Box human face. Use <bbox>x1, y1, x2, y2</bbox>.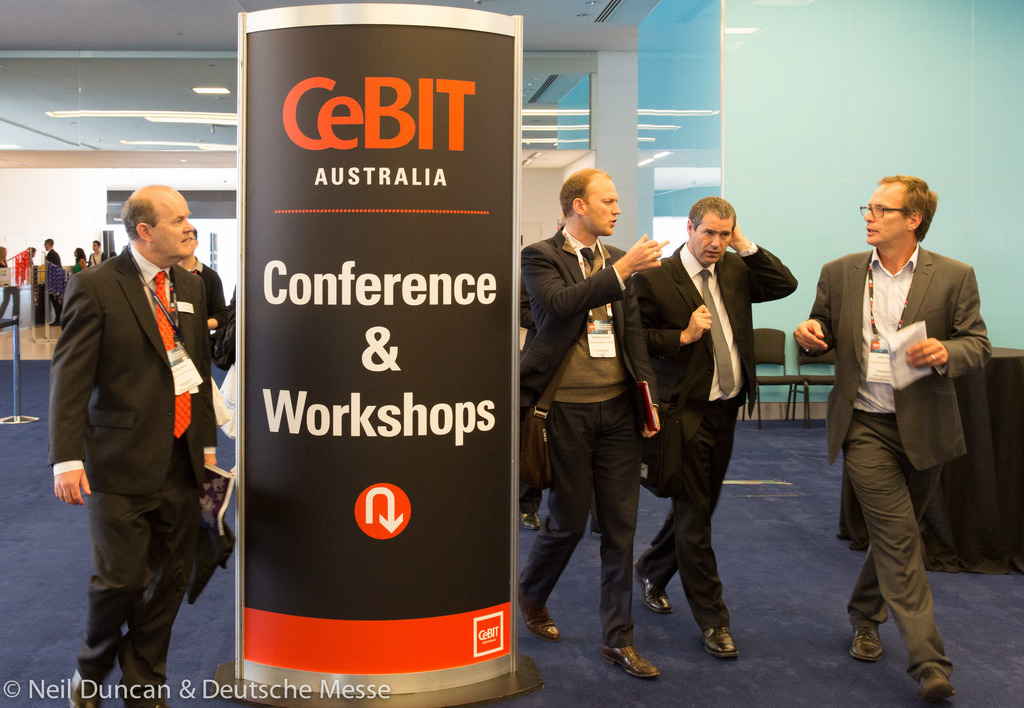
<bbox>865, 189, 906, 245</bbox>.
